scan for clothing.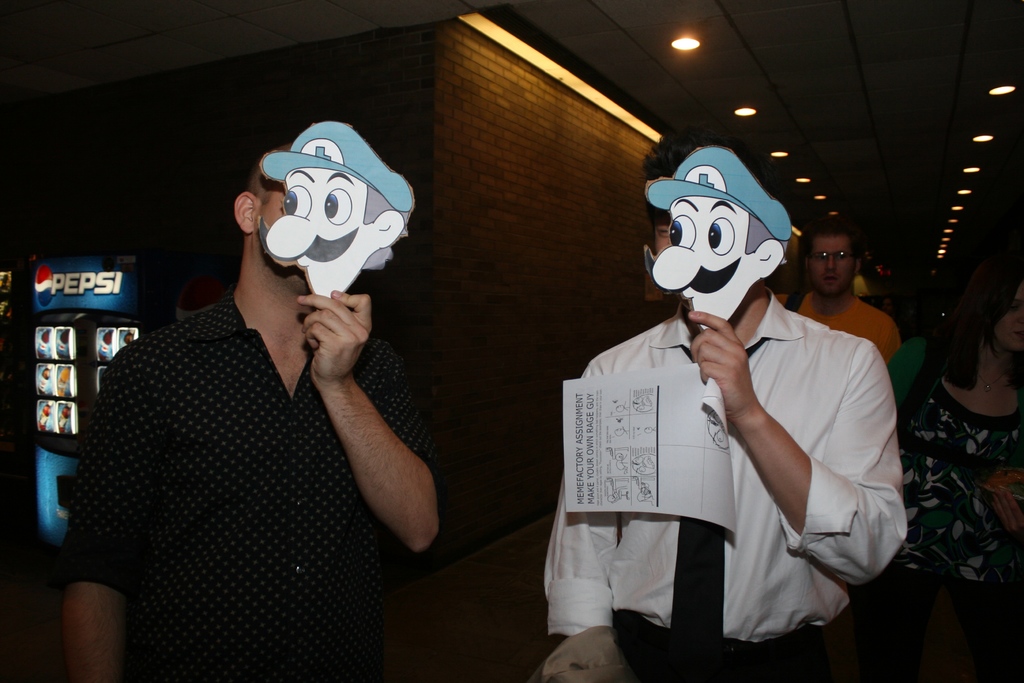
Scan result: l=780, t=300, r=897, b=374.
